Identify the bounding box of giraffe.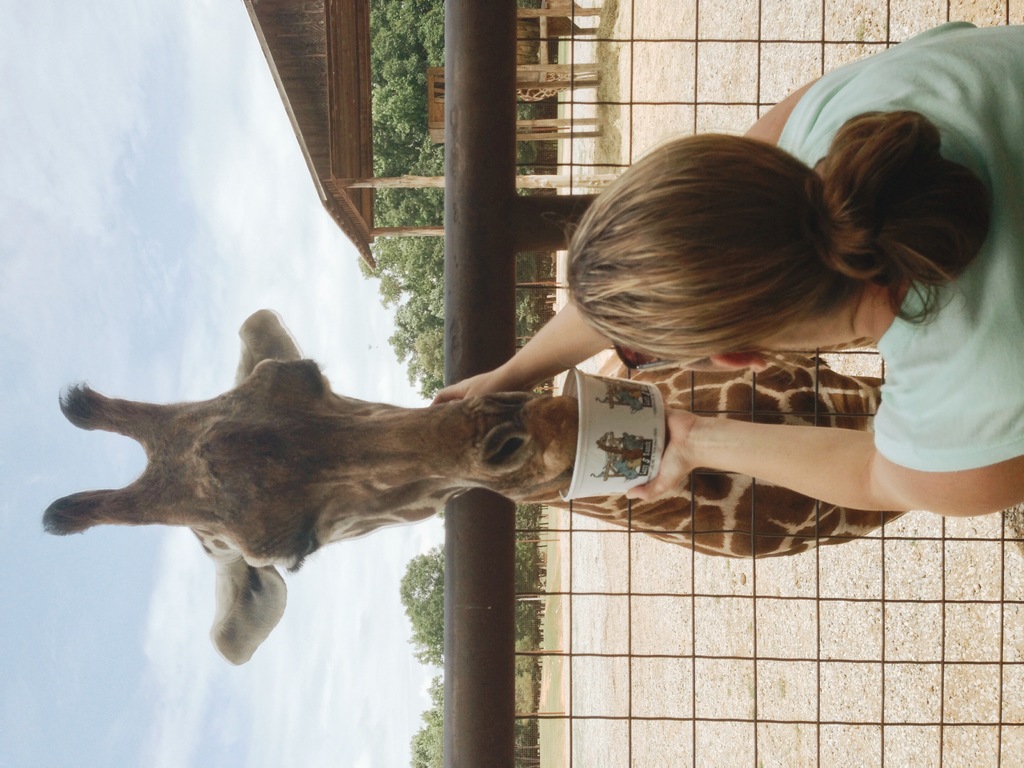
{"x1": 51, "y1": 302, "x2": 906, "y2": 664}.
